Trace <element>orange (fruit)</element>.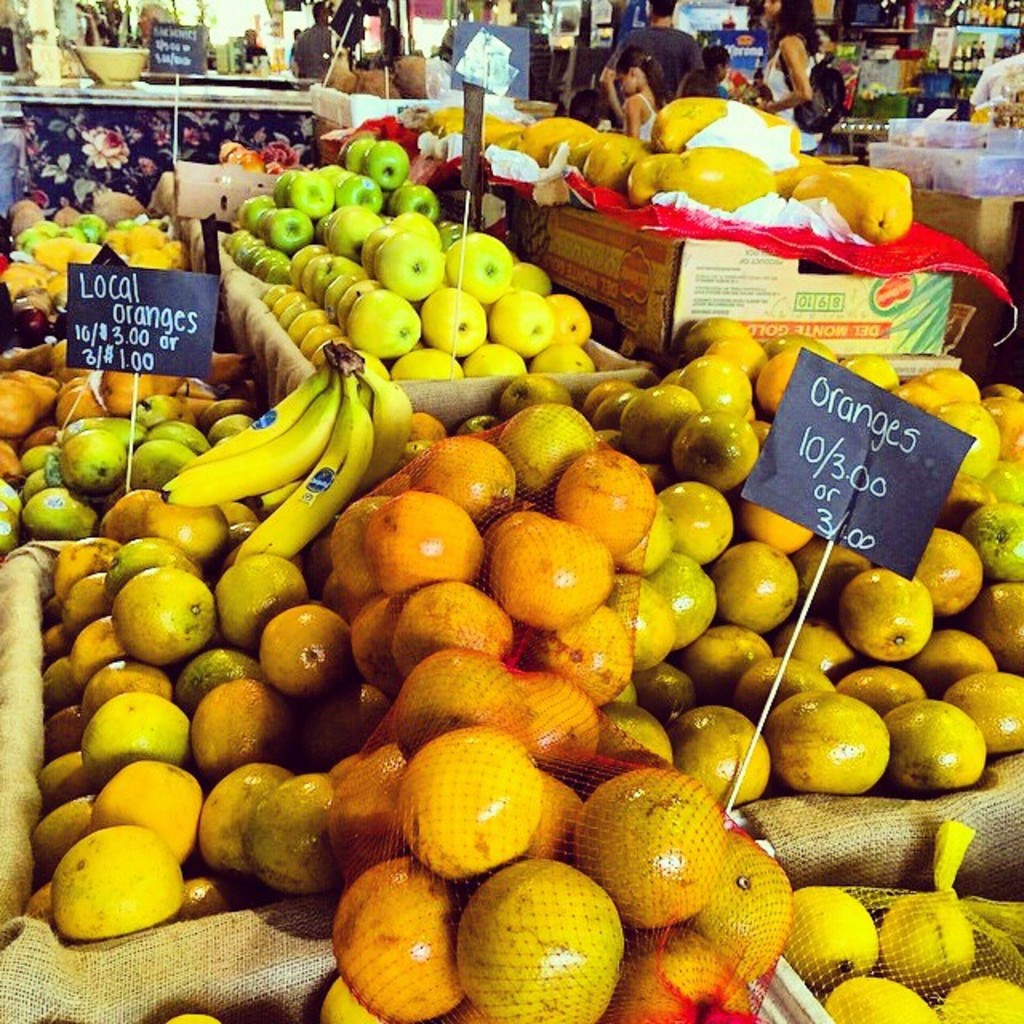
Traced to locate(765, 688, 898, 797).
